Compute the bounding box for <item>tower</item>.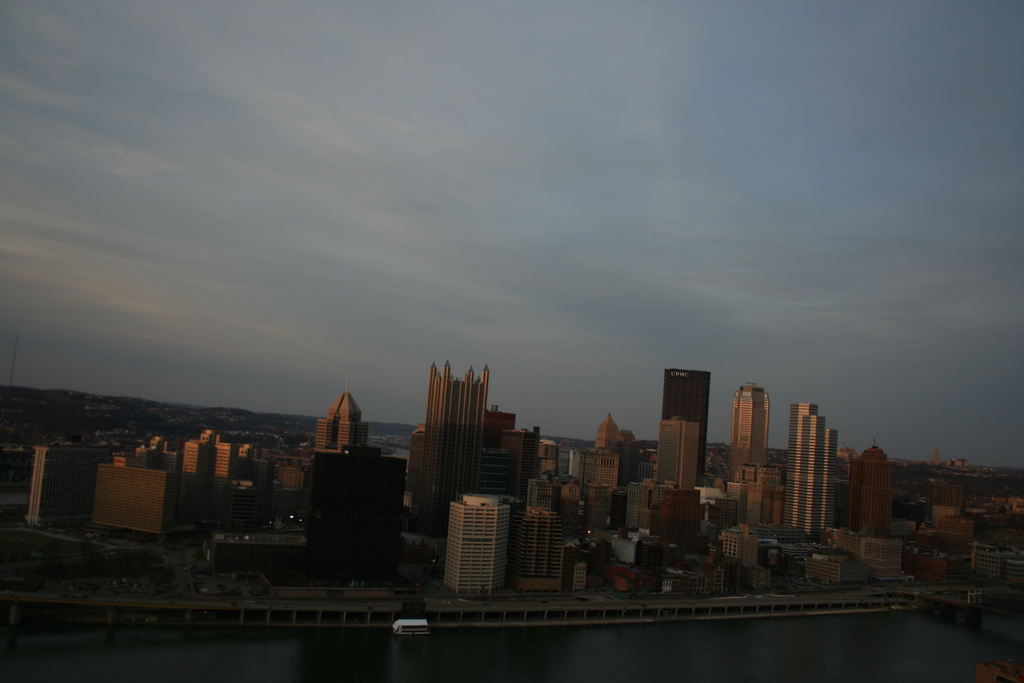
(446,489,509,600).
